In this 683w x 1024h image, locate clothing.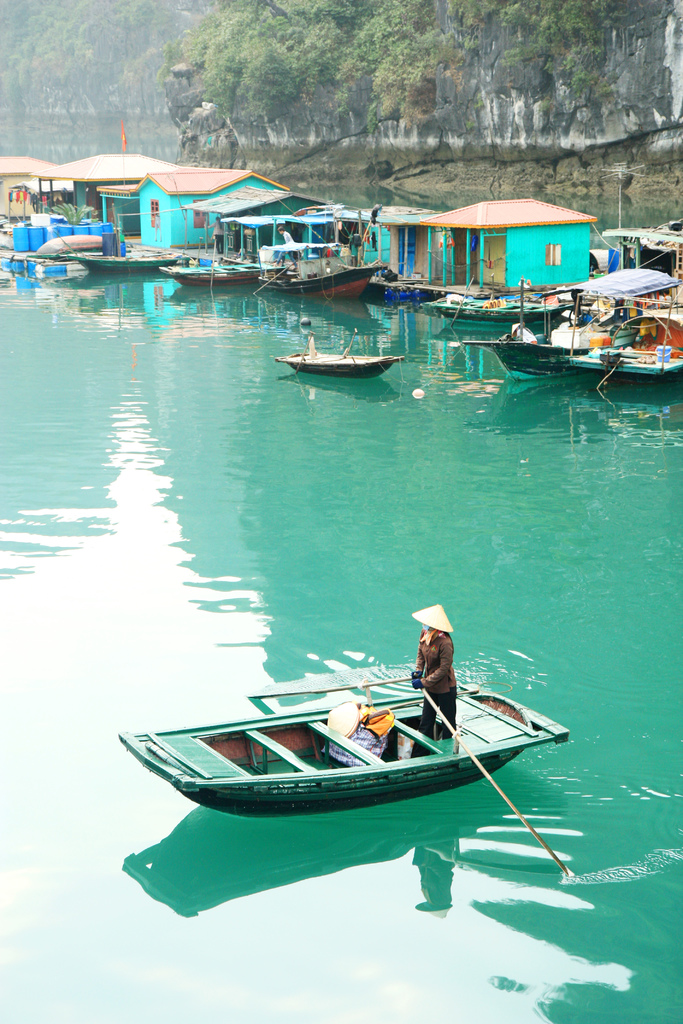
Bounding box: BBox(623, 242, 639, 267).
